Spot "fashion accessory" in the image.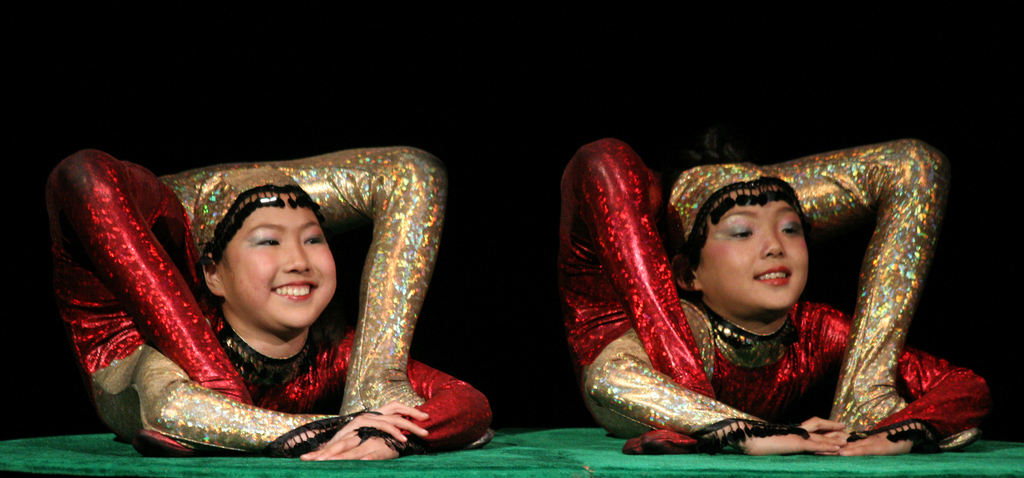
"fashion accessory" found at {"x1": 687, "y1": 175, "x2": 805, "y2": 272}.
